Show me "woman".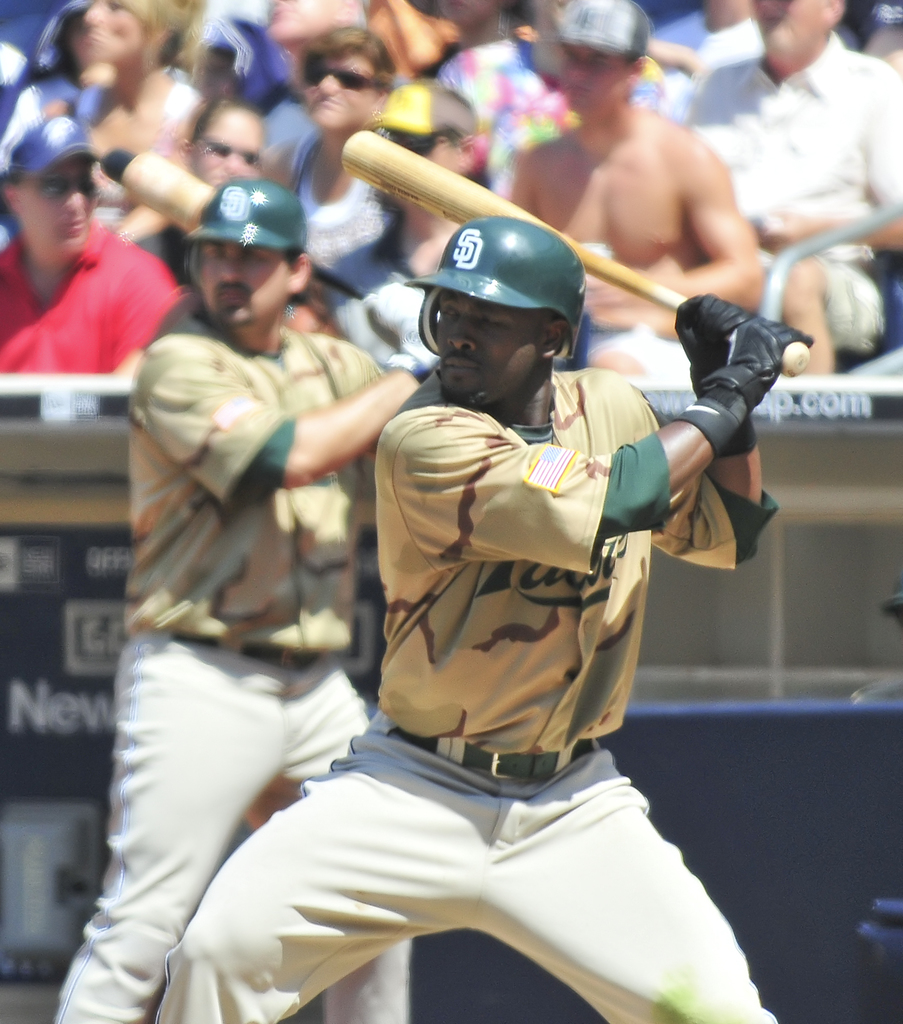
"woman" is here: crop(248, 20, 399, 264).
